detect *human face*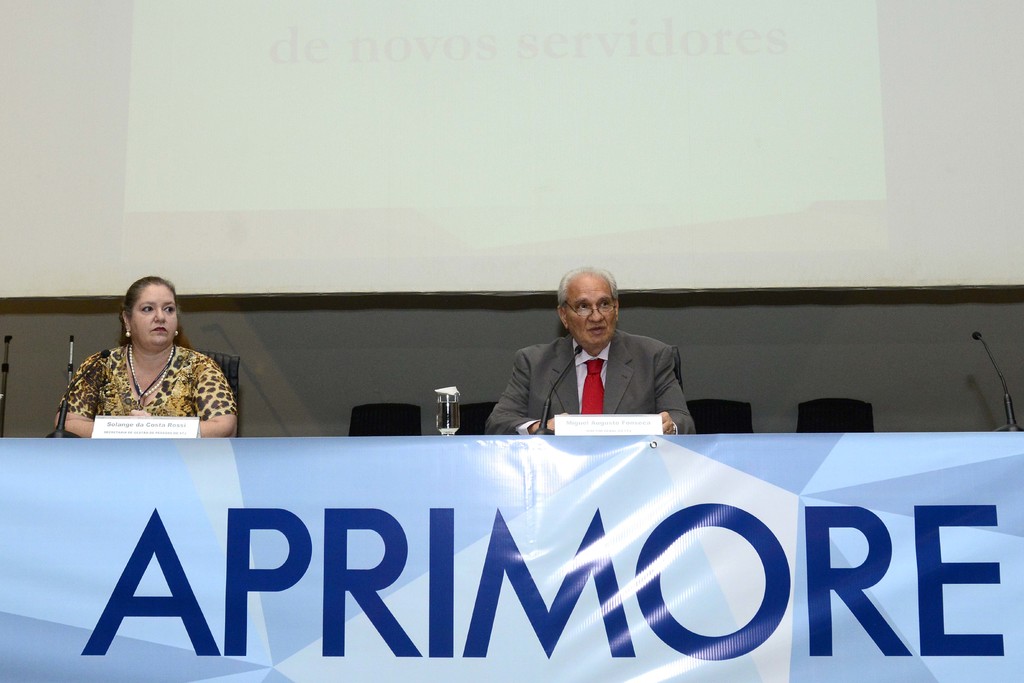
box=[130, 283, 182, 352]
